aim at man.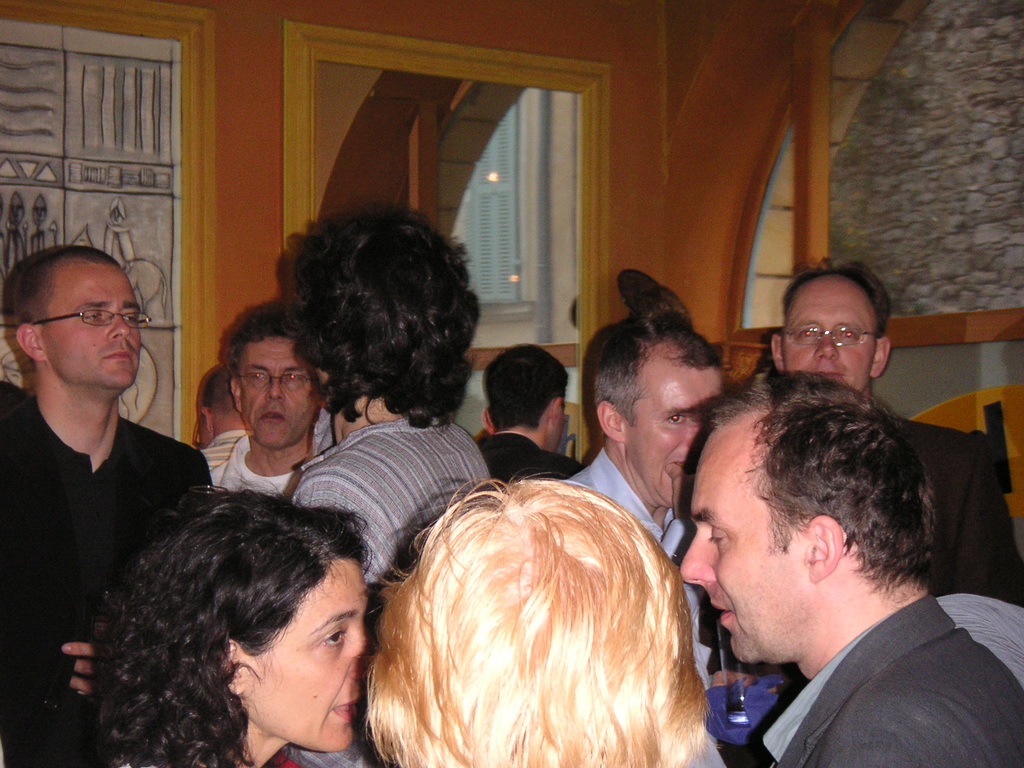
Aimed at detection(204, 304, 335, 490).
